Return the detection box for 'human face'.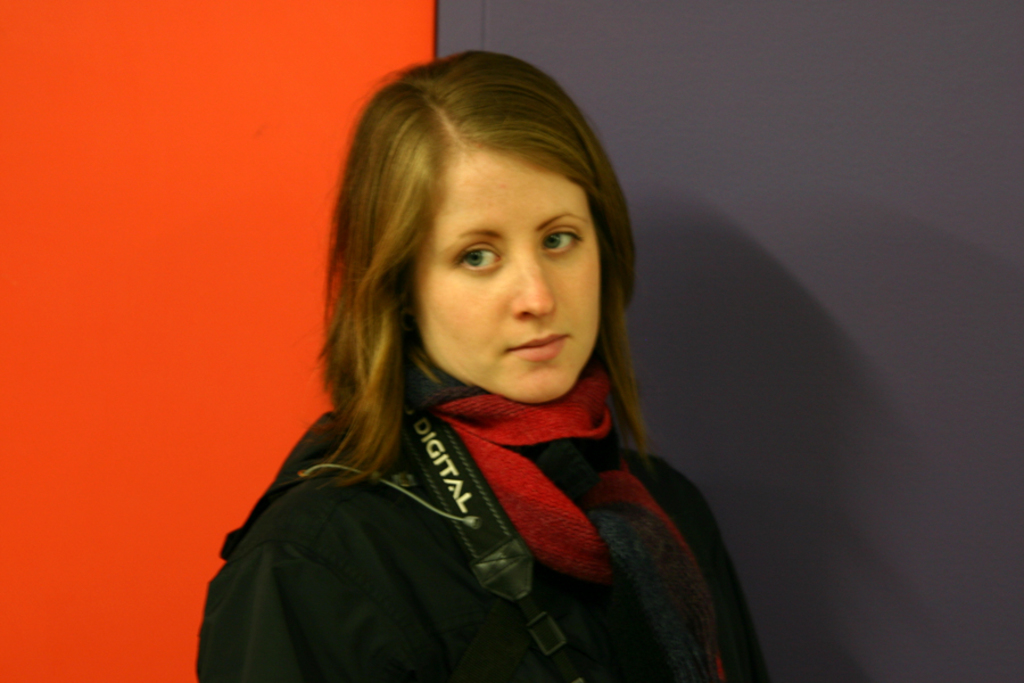
x1=412 y1=142 x2=600 y2=402.
